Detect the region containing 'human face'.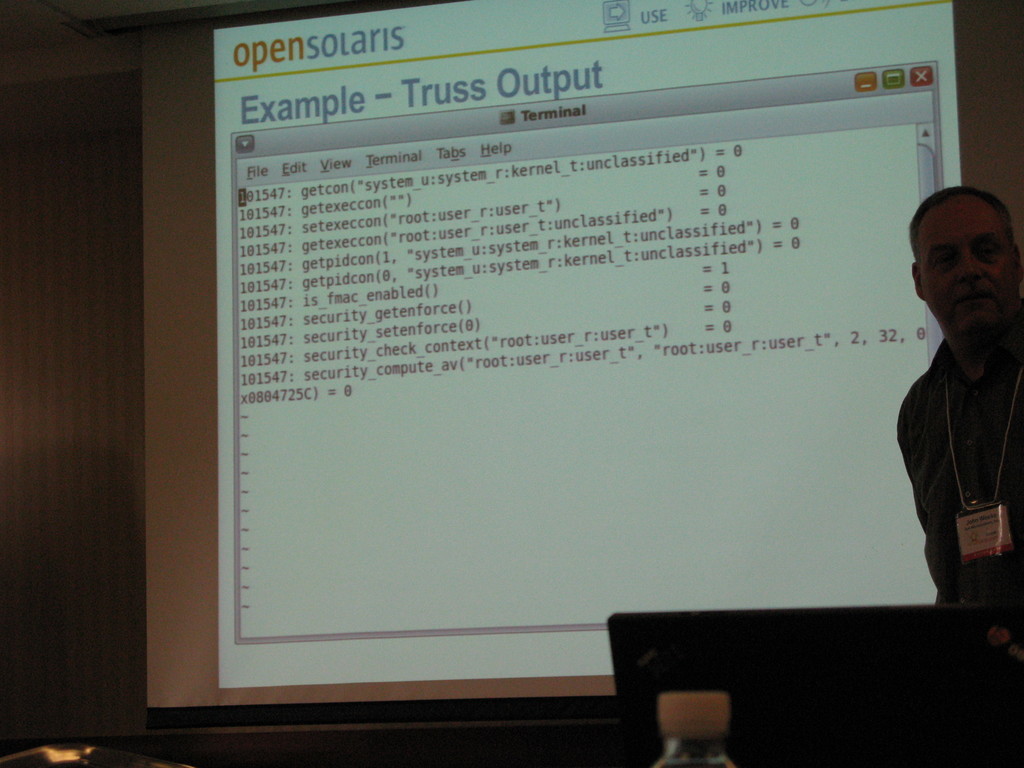
crop(919, 194, 1023, 337).
